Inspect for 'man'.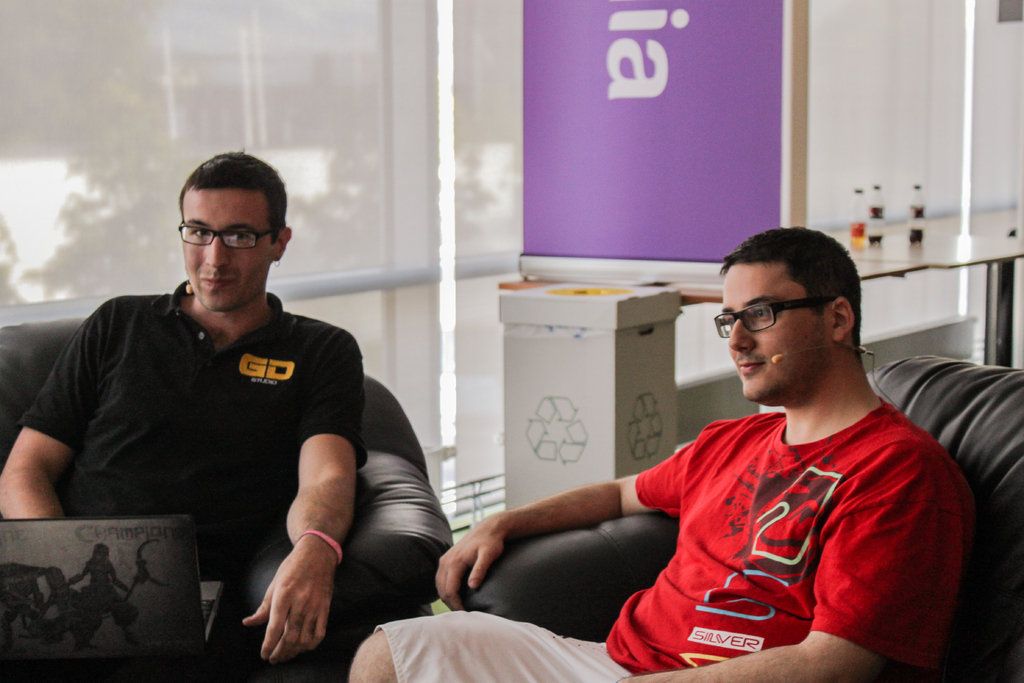
Inspection: 341:220:980:682.
